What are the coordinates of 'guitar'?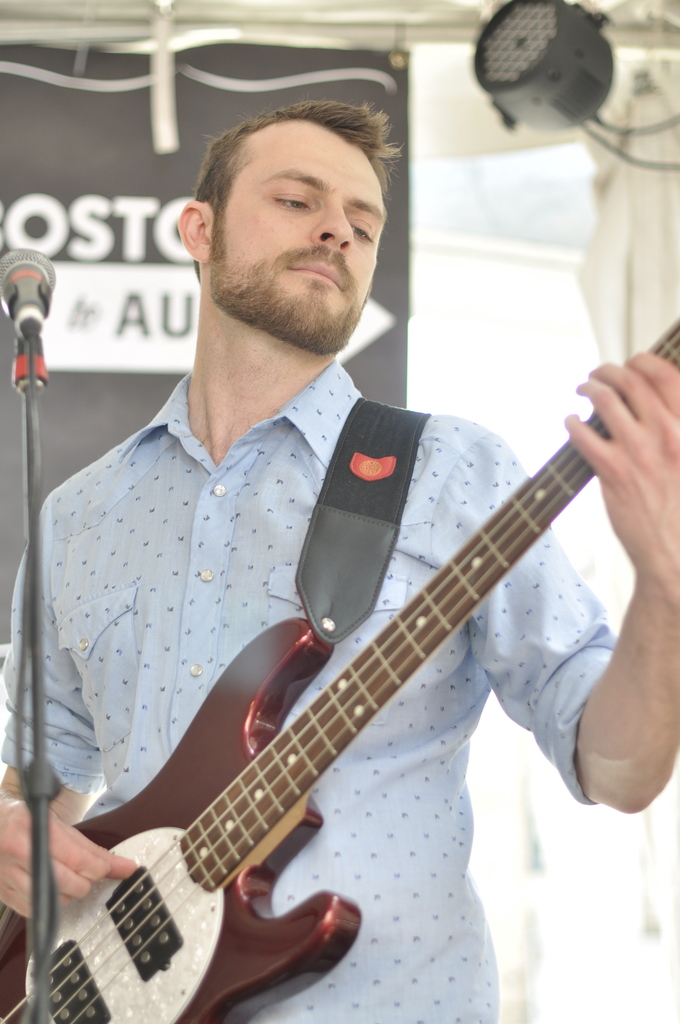
bbox=[0, 316, 679, 1023].
